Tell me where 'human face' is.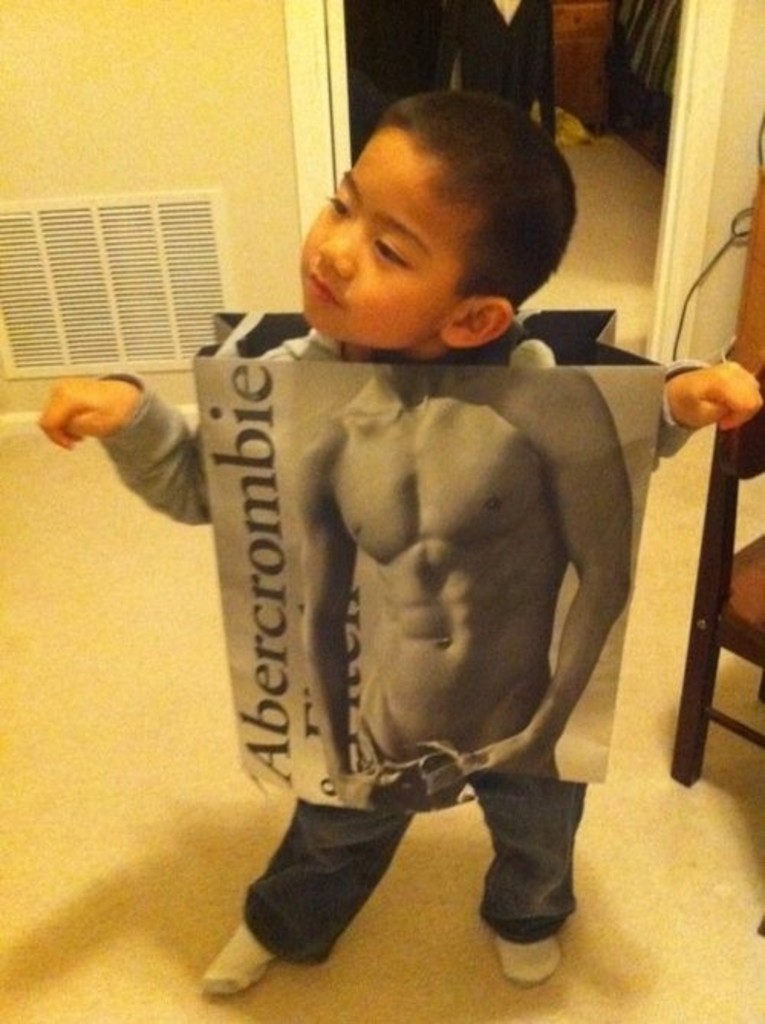
'human face' is at {"x1": 295, "y1": 129, "x2": 465, "y2": 351}.
